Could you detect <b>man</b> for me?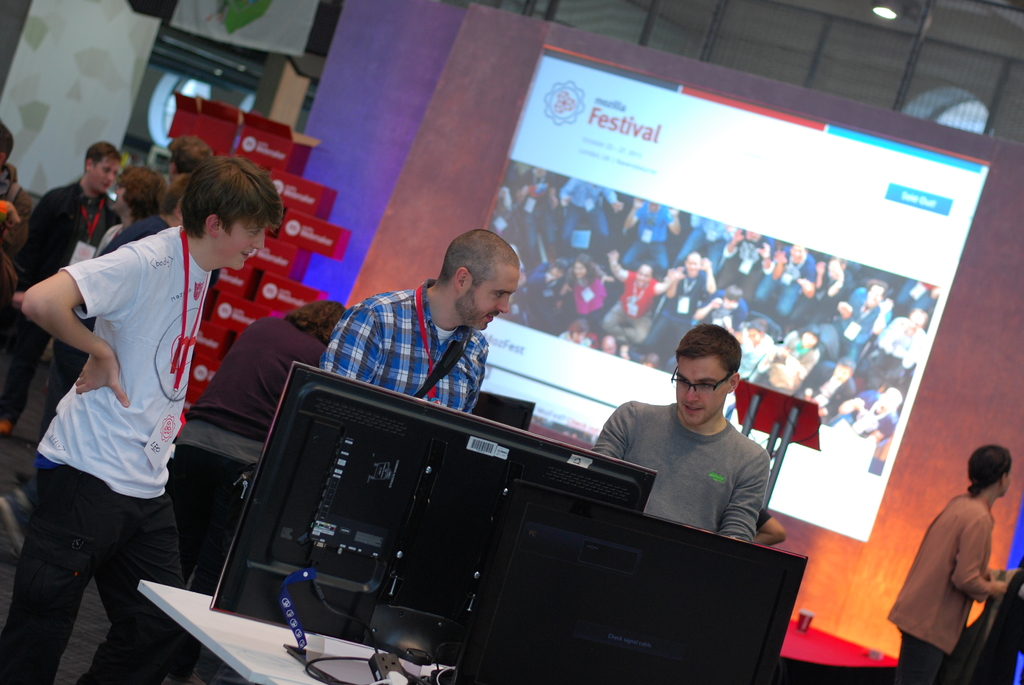
Detection result: (862,306,925,384).
